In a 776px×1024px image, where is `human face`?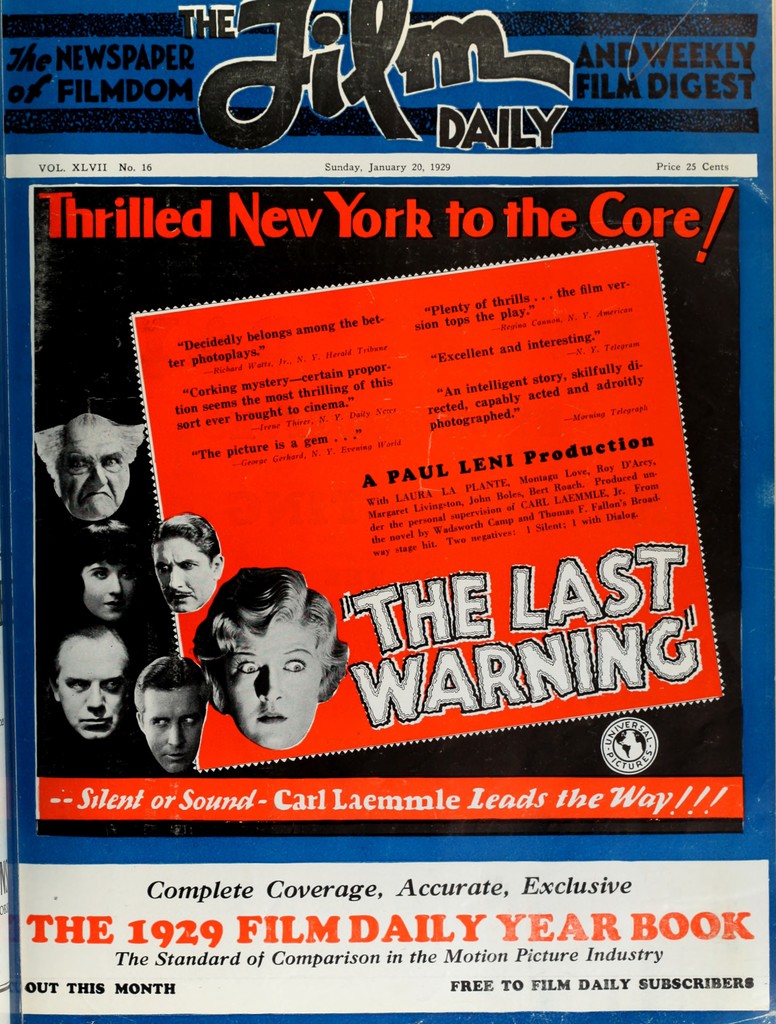
locate(156, 540, 206, 606).
